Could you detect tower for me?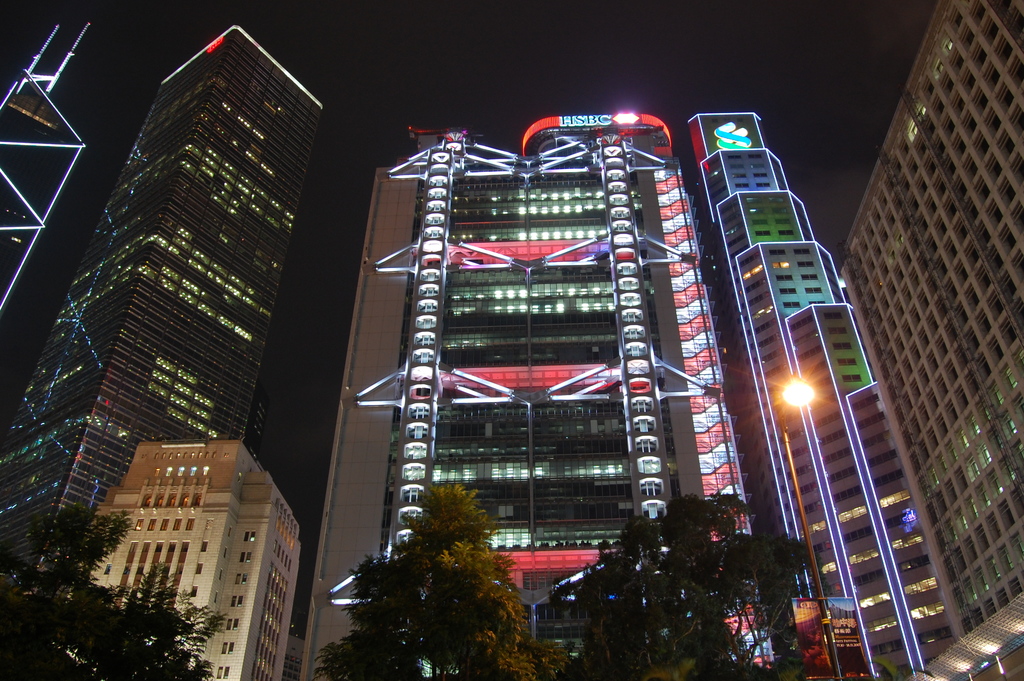
Detection result: 0/23/93/300.
